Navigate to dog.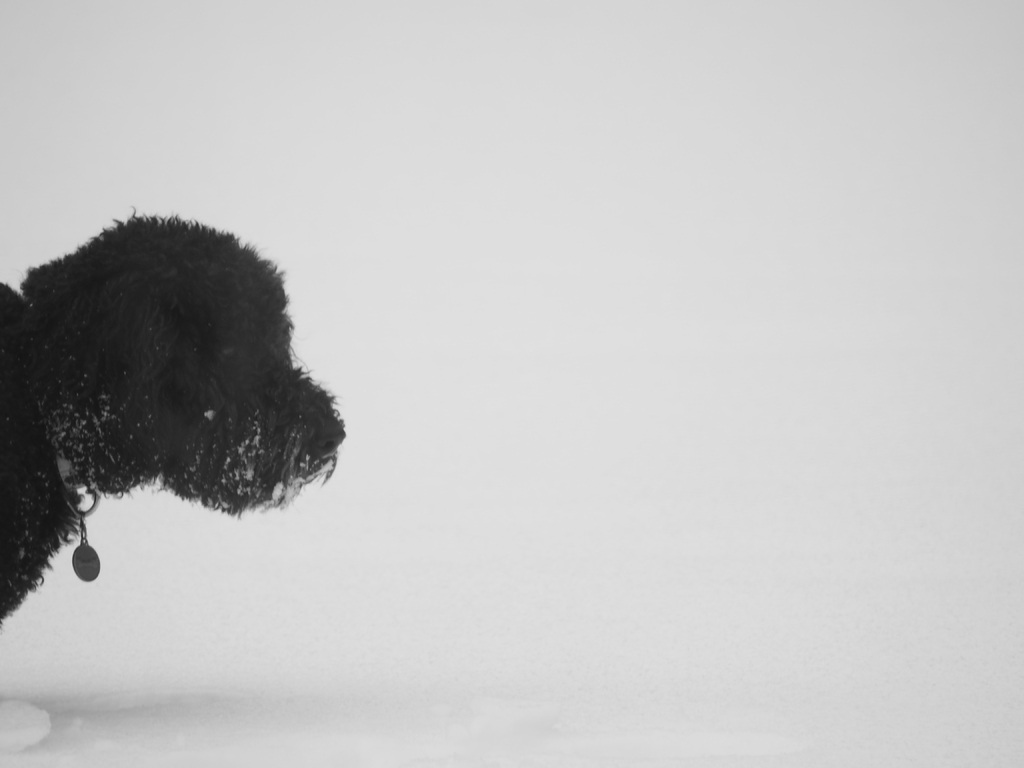
Navigation target: (0,210,348,632).
